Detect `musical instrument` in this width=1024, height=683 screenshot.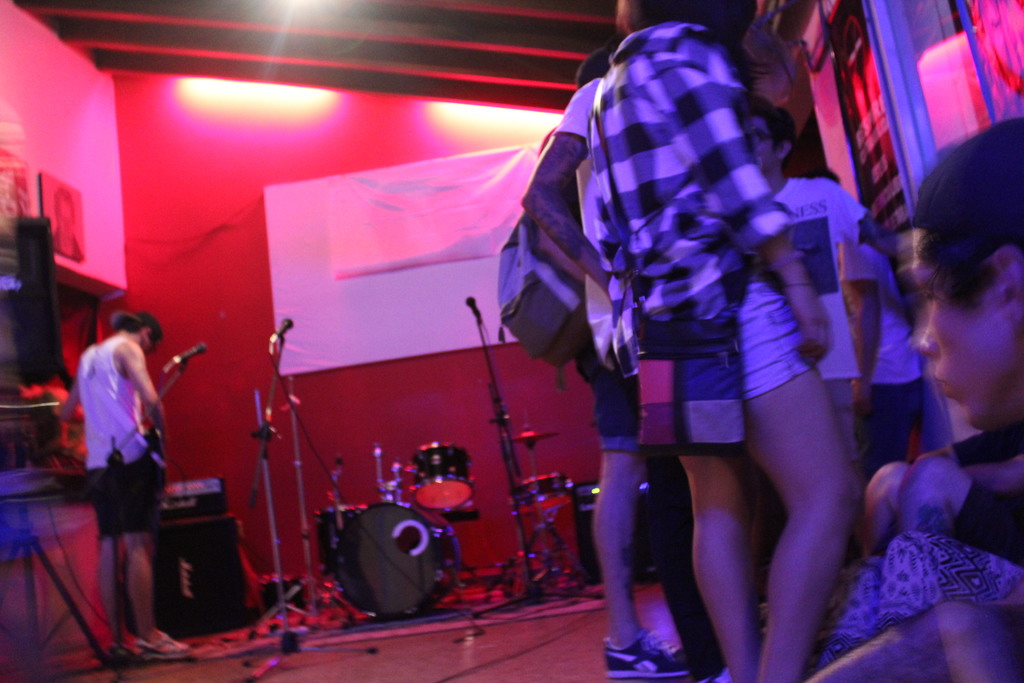
Detection: <box>413,445,467,515</box>.
